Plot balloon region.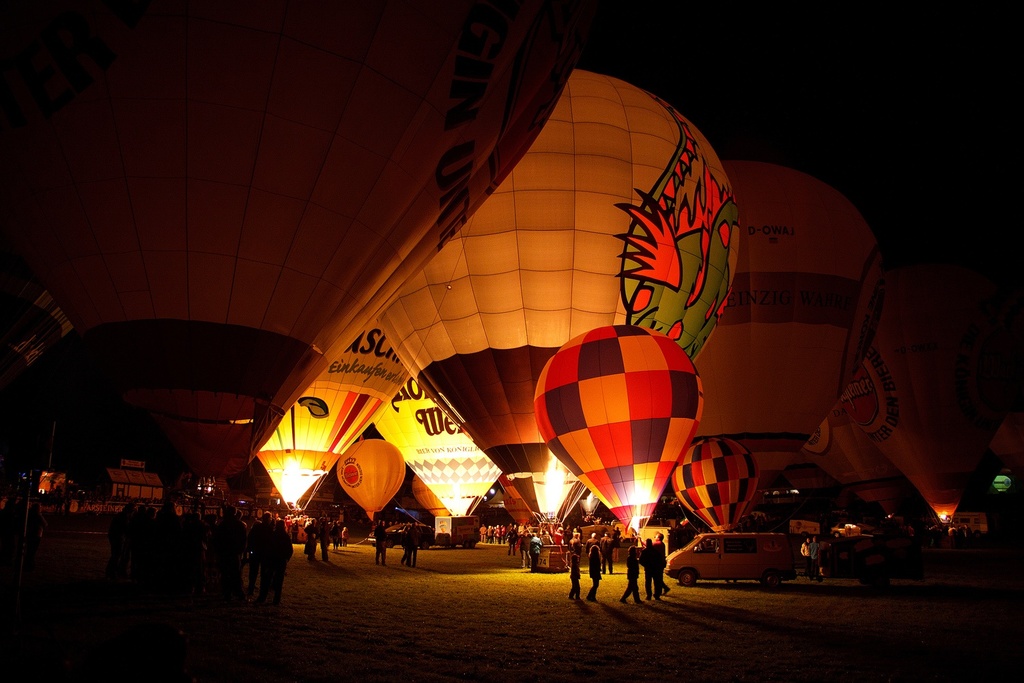
Plotted at (x1=256, y1=321, x2=408, y2=512).
